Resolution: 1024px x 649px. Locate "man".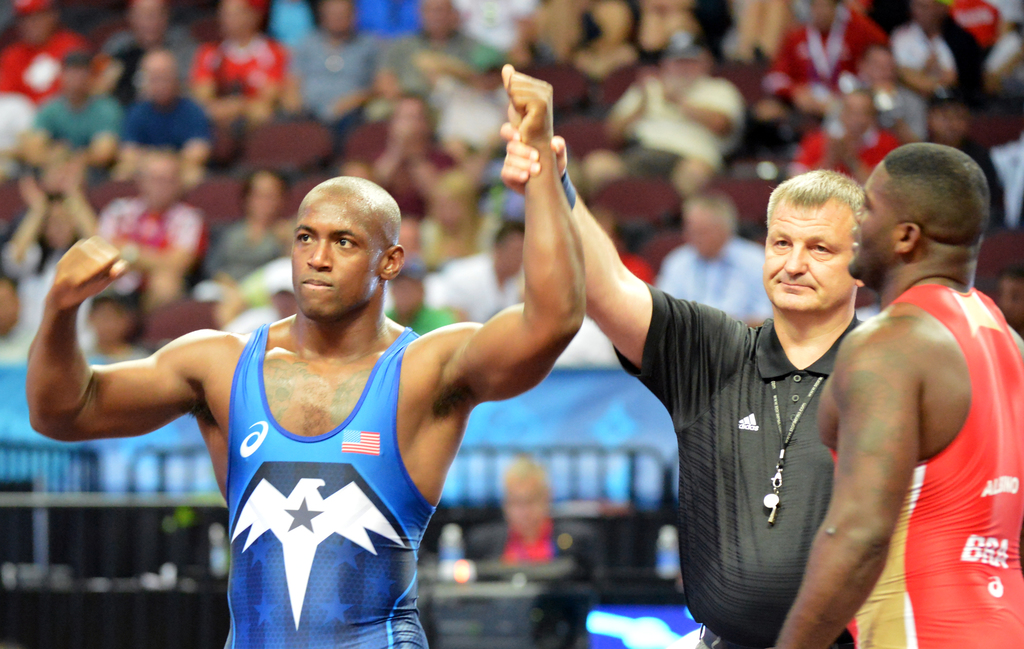
292:0:419:127.
